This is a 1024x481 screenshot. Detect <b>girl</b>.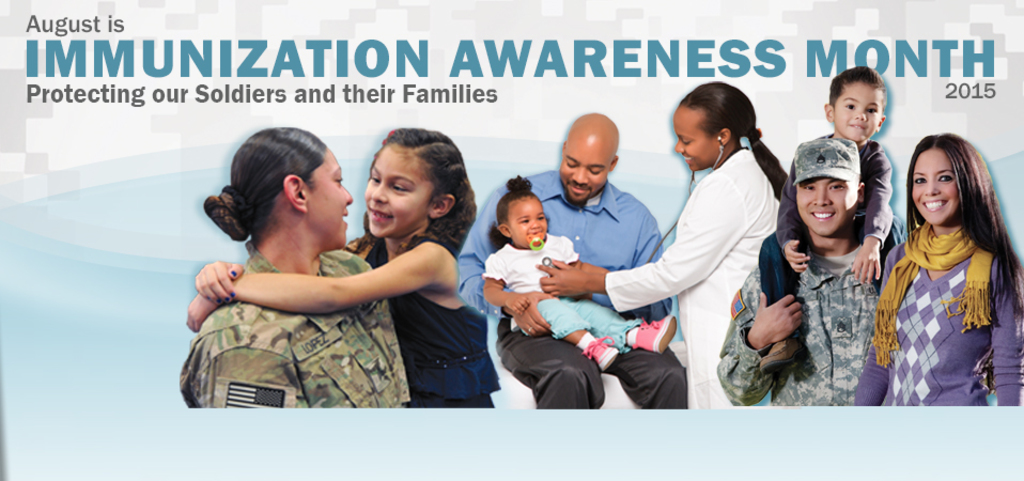
Rect(183, 127, 501, 405).
